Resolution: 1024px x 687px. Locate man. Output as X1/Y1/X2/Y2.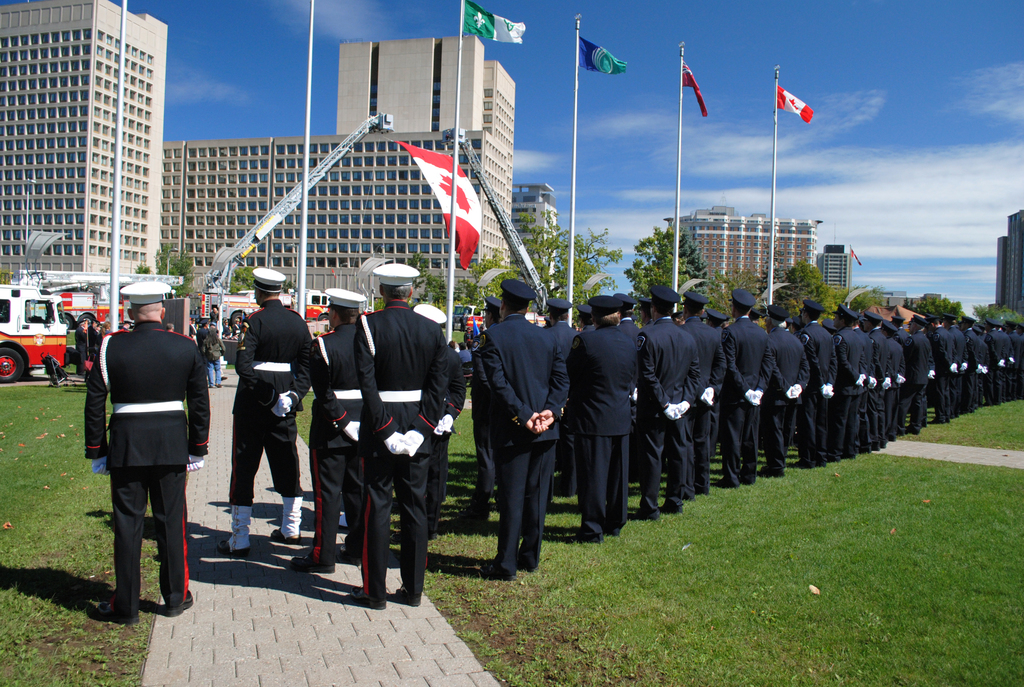
874/324/904/443.
